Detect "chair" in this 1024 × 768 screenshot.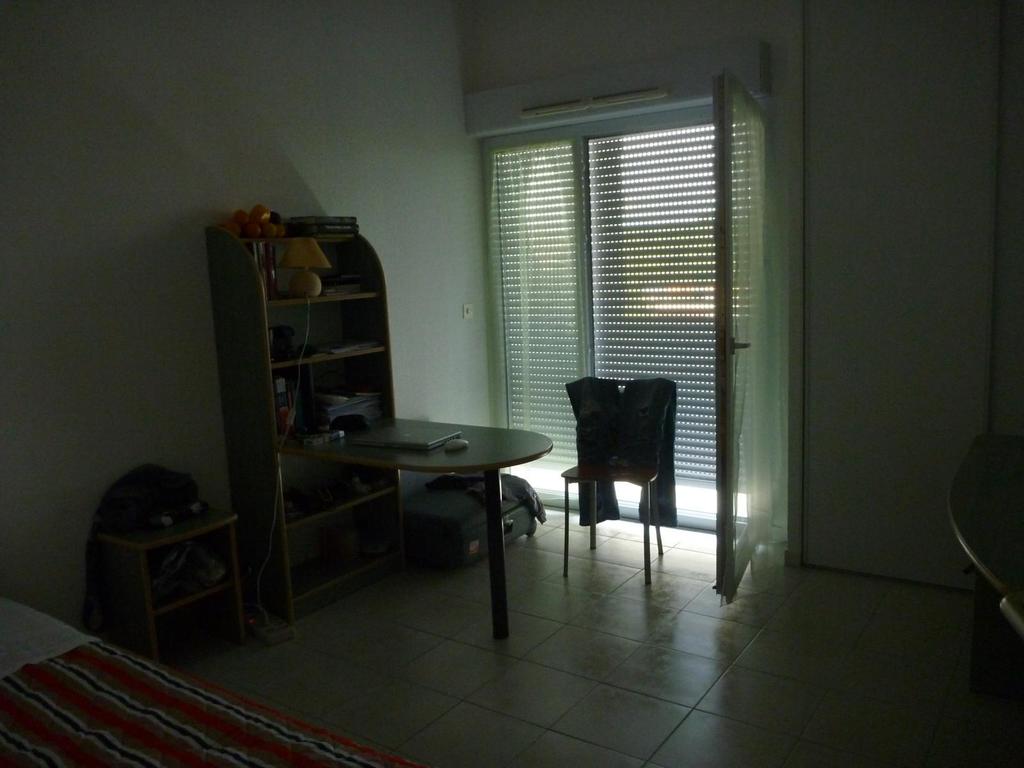
Detection: box(948, 428, 1023, 665).
